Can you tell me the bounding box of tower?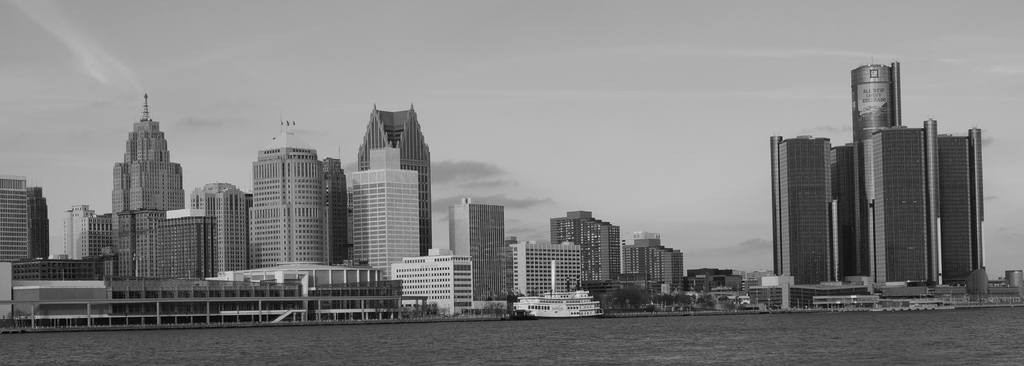
550,211,618,280.
